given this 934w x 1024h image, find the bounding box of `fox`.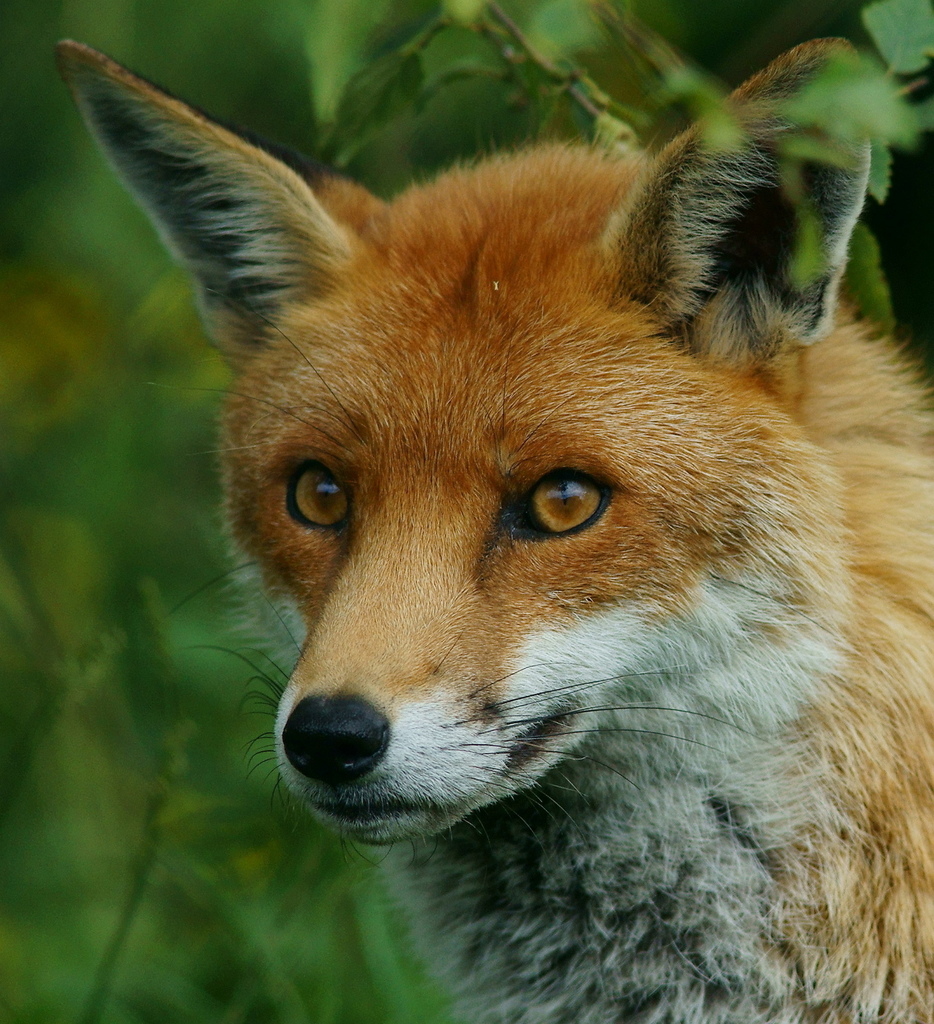
[51, 33, 933, 1023].
